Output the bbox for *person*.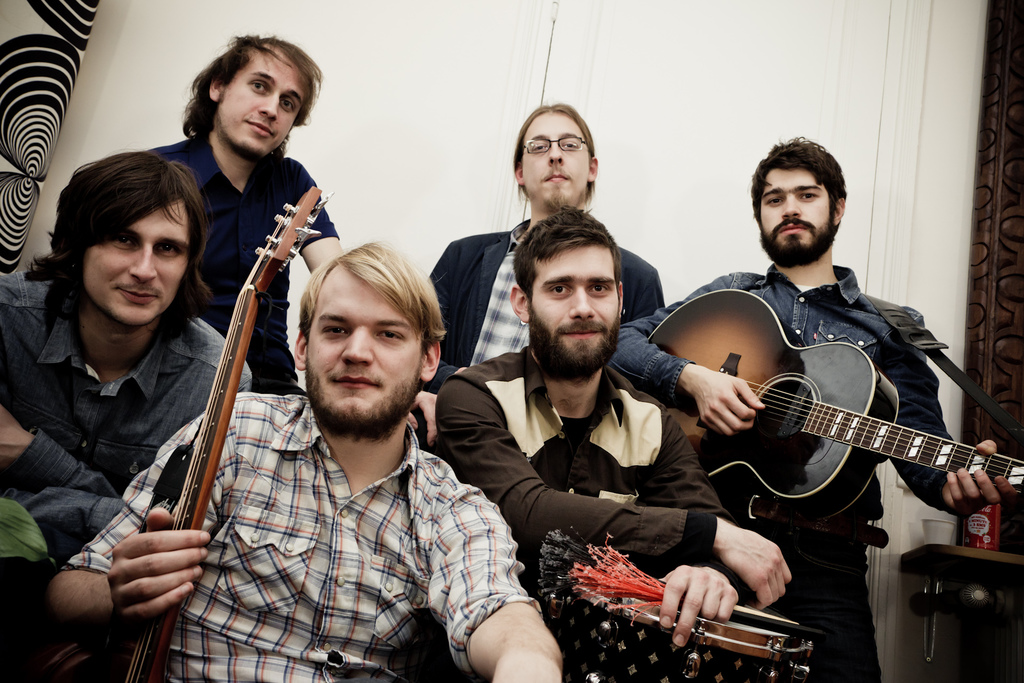
BBox(422, 94, 647, 348).
